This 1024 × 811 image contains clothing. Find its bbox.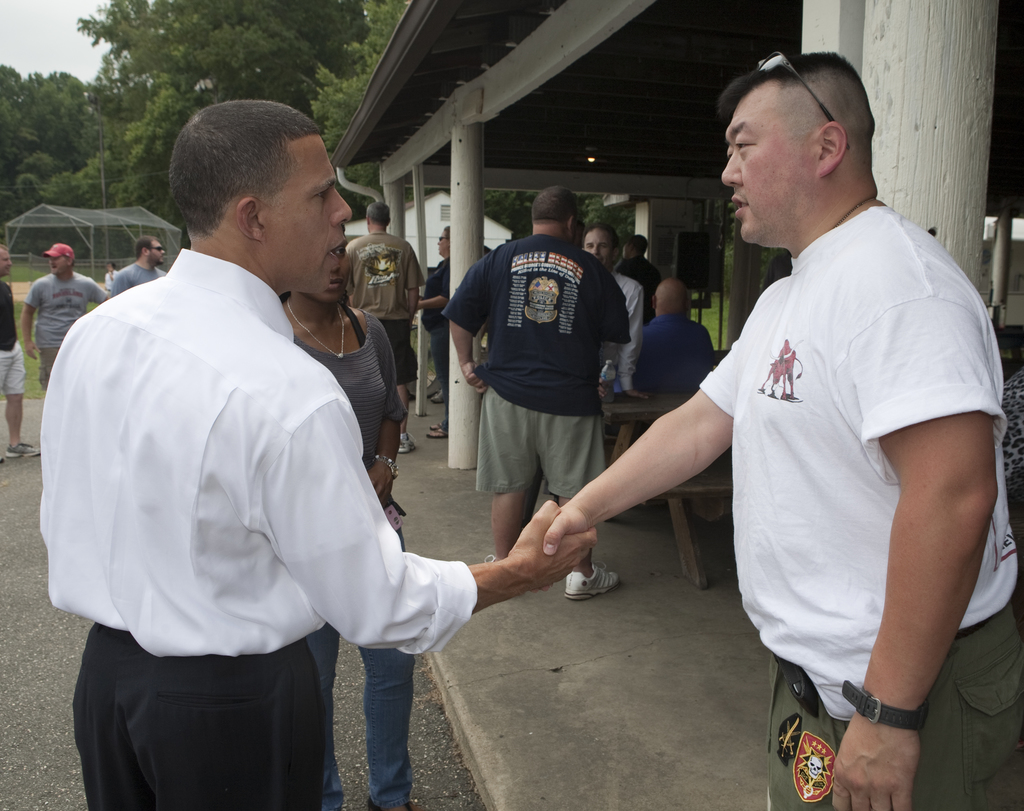
<bbox>105, 271, 117, 284</bbox>.
